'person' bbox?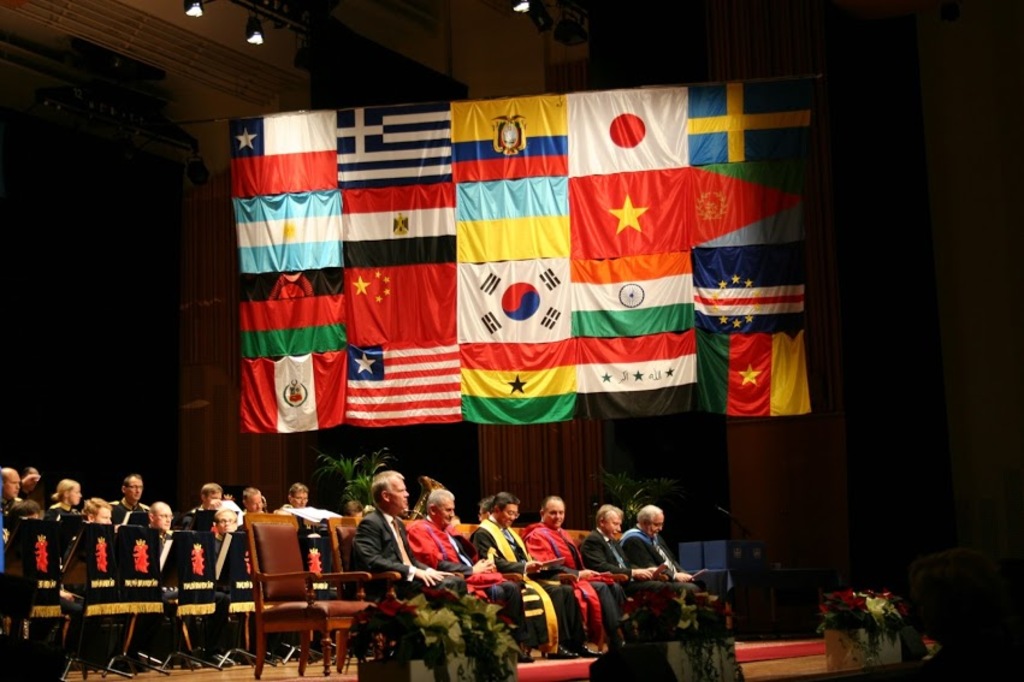
(426, 494, 533, 654)
